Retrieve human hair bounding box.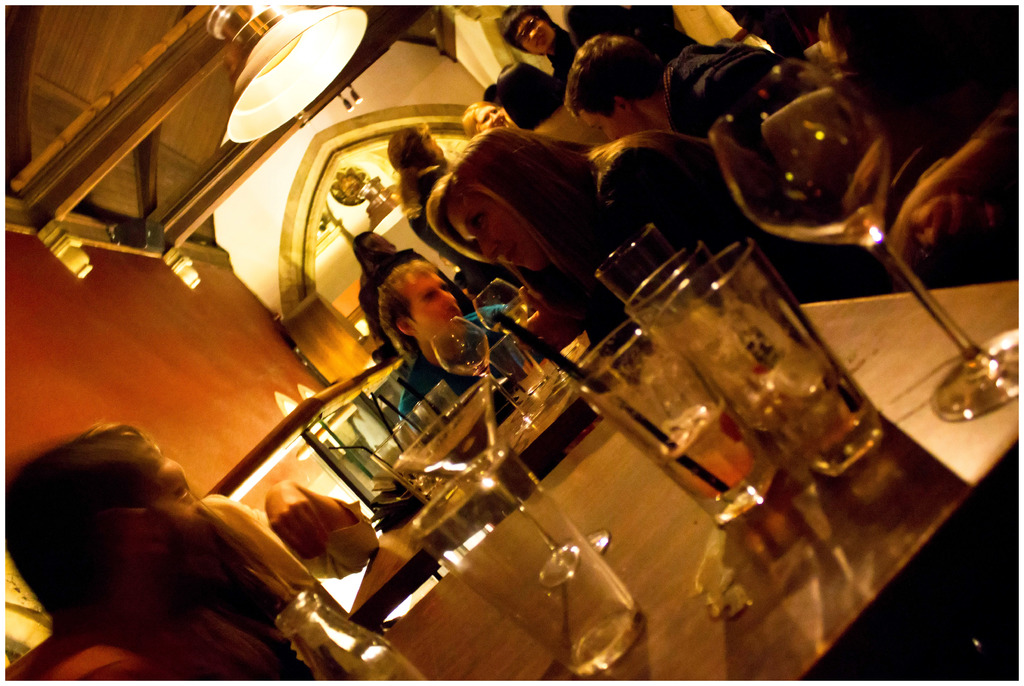
Bounding box: 457:103:495:143.
